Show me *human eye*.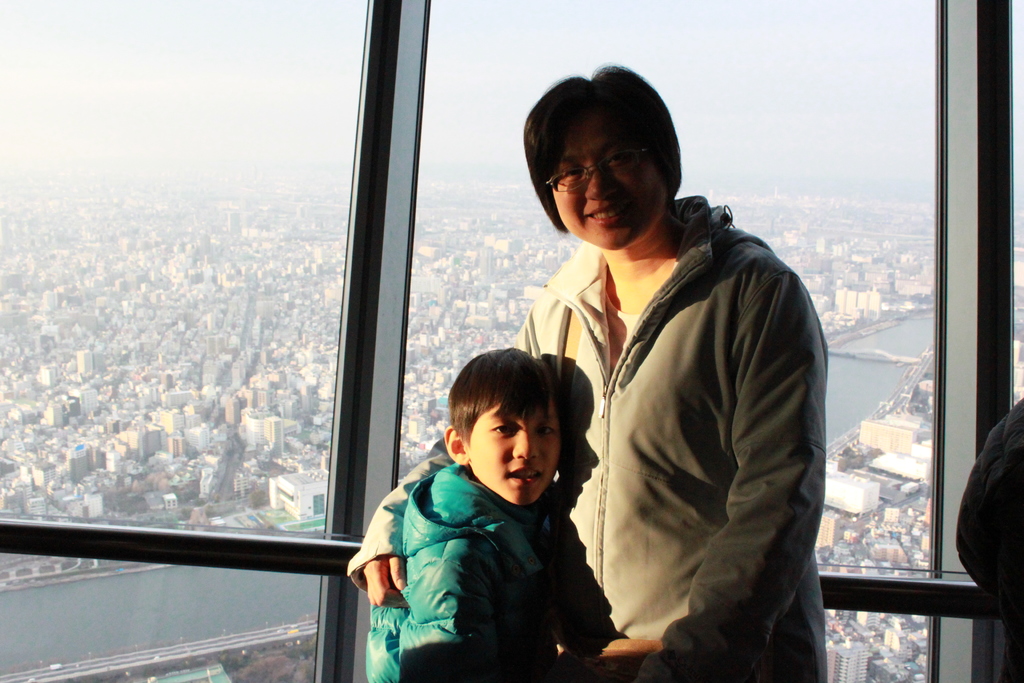
*human eye* is here: 604 150 634 163.
